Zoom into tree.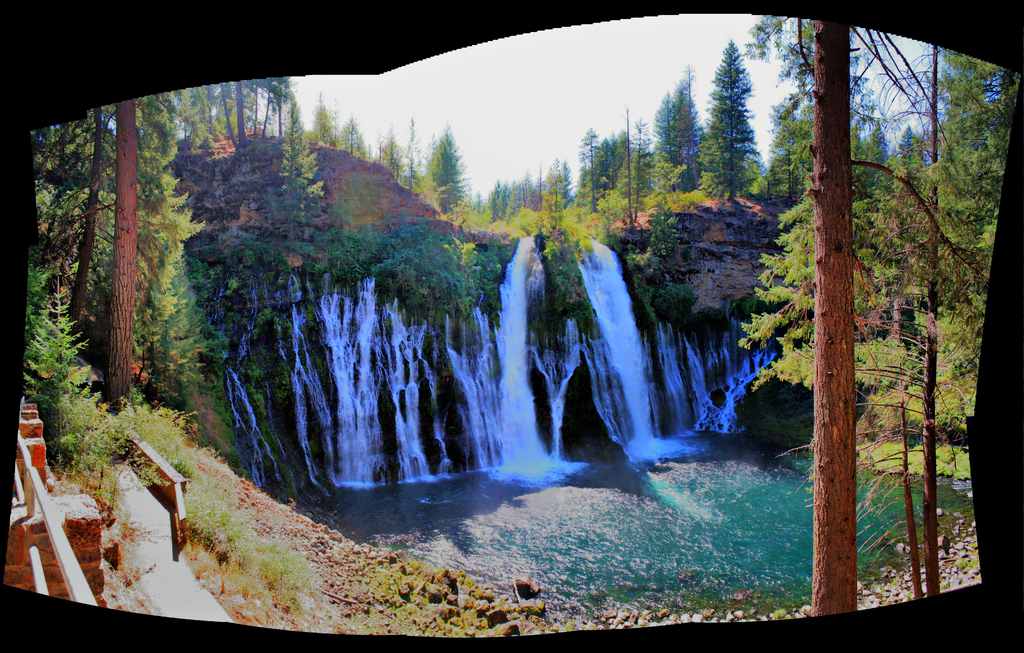
Zoom target: left=696, top=37, right=771, bottom=229.
